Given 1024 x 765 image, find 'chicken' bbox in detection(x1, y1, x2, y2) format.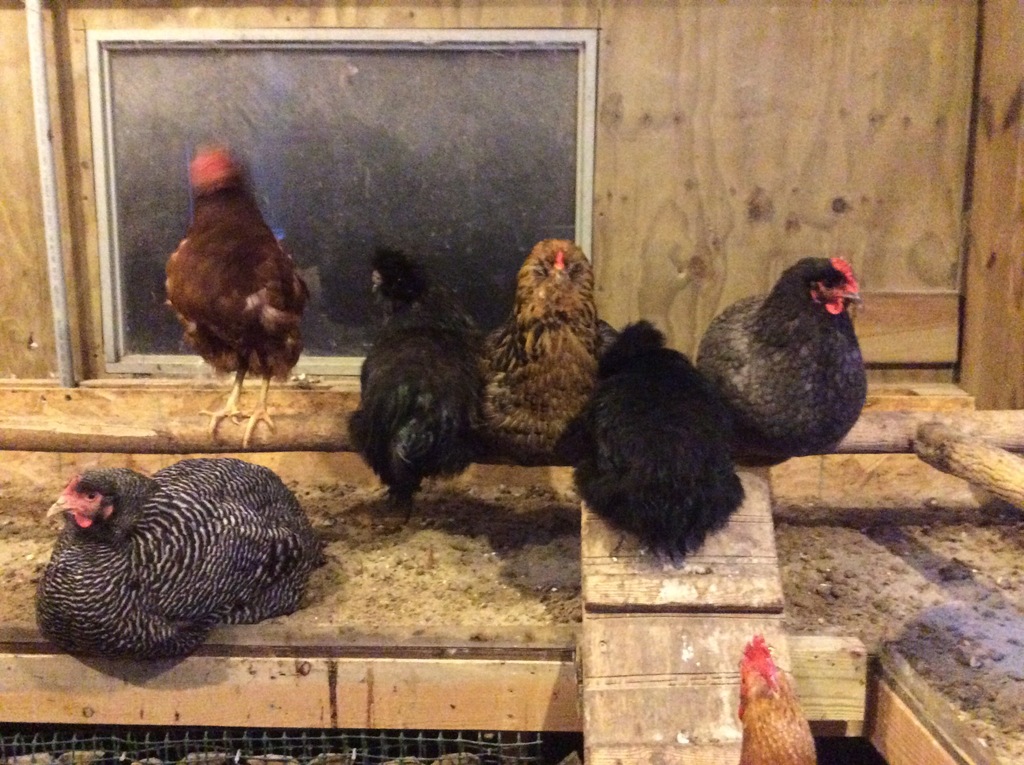
detection(344, 237, 495, 543).
